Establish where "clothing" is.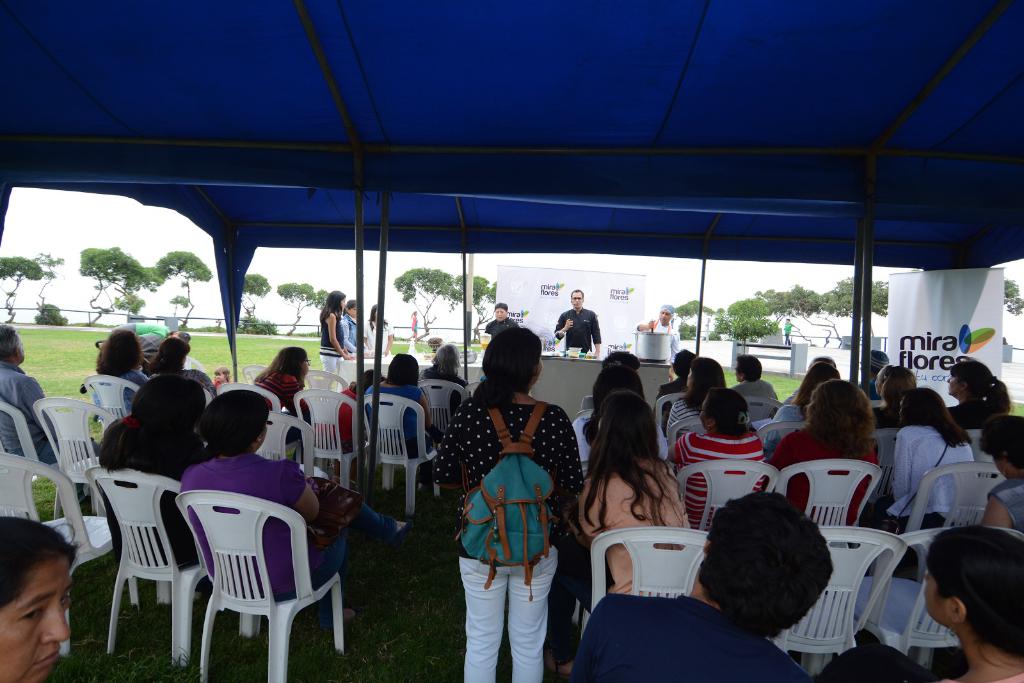
Established at box(97, 371, 143, 401).
